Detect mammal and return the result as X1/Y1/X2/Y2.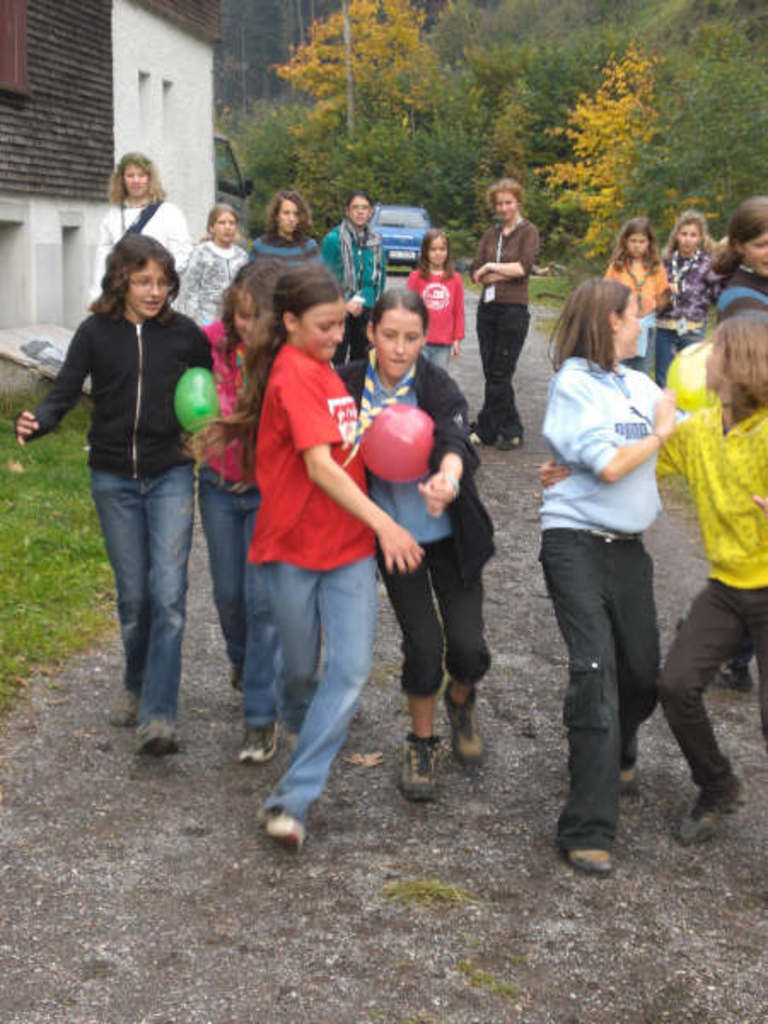
606/217/672/372.
